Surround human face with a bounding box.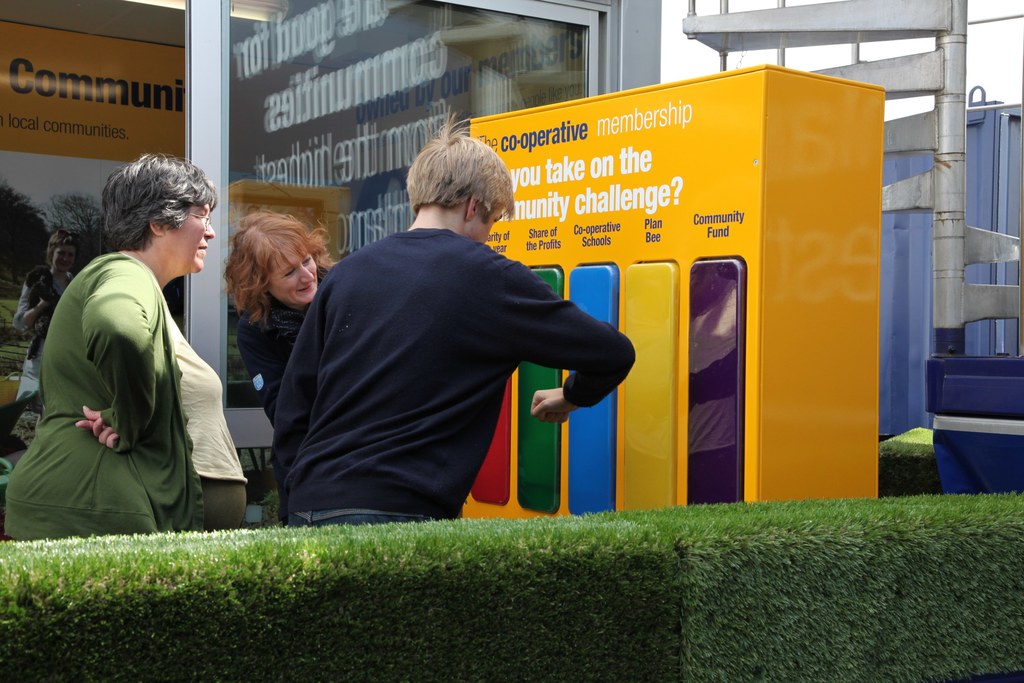
locate(162, 204, 213, 277).
